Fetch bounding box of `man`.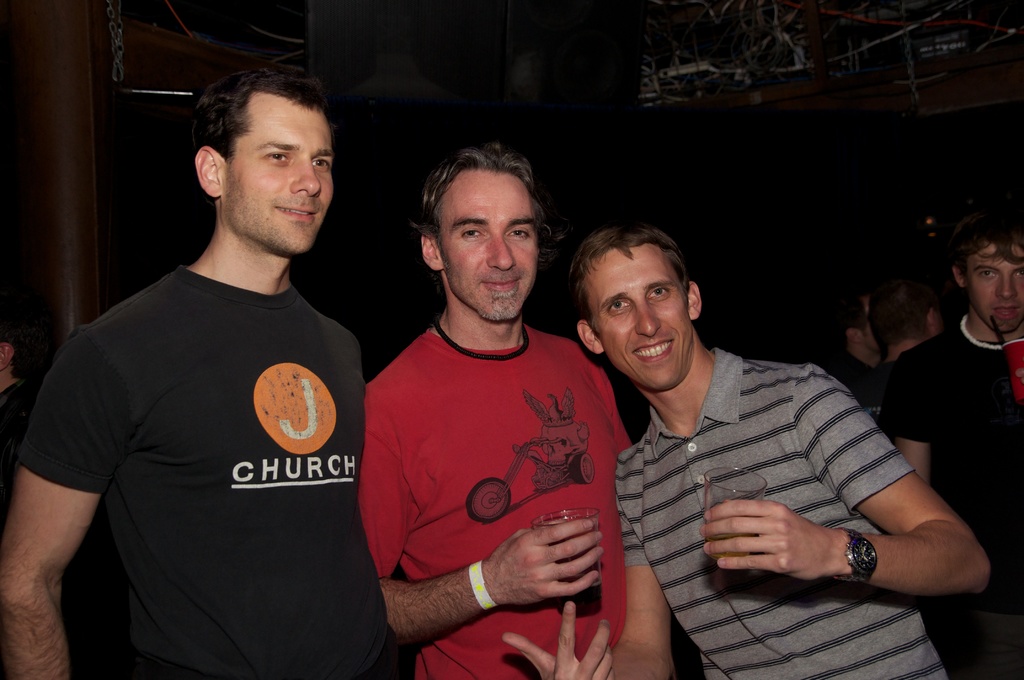
Bbox: detection(502, 225, 986, 679).
